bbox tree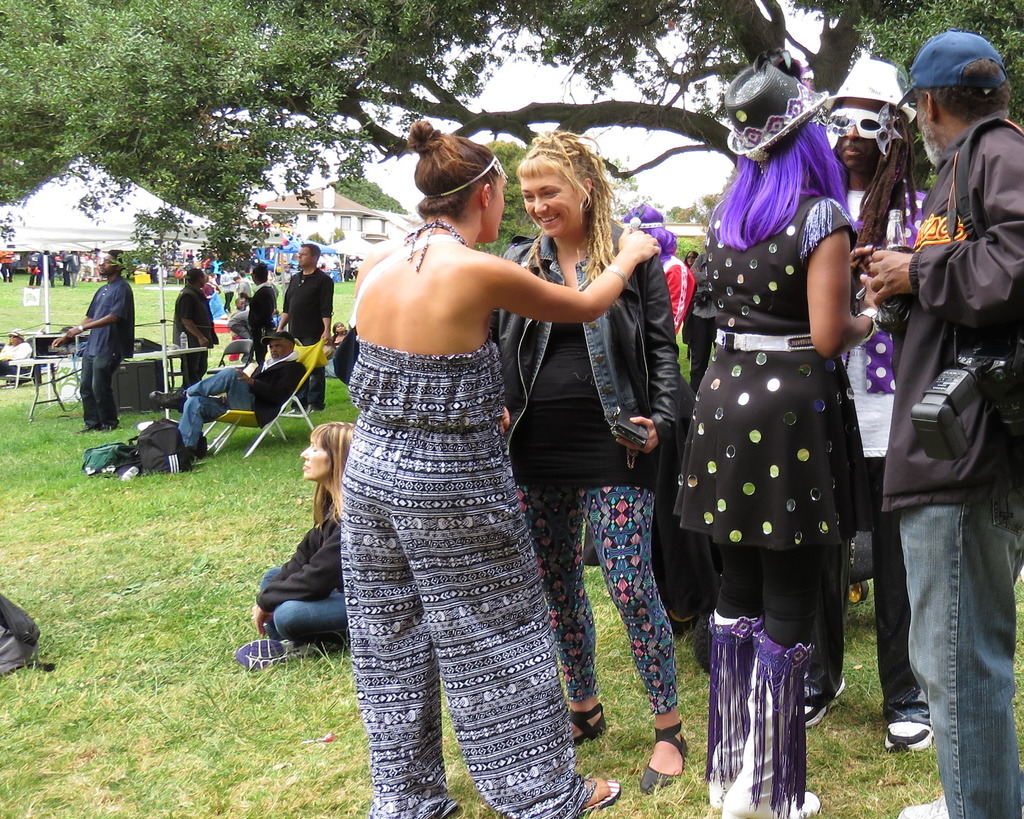
324:160:413:212
